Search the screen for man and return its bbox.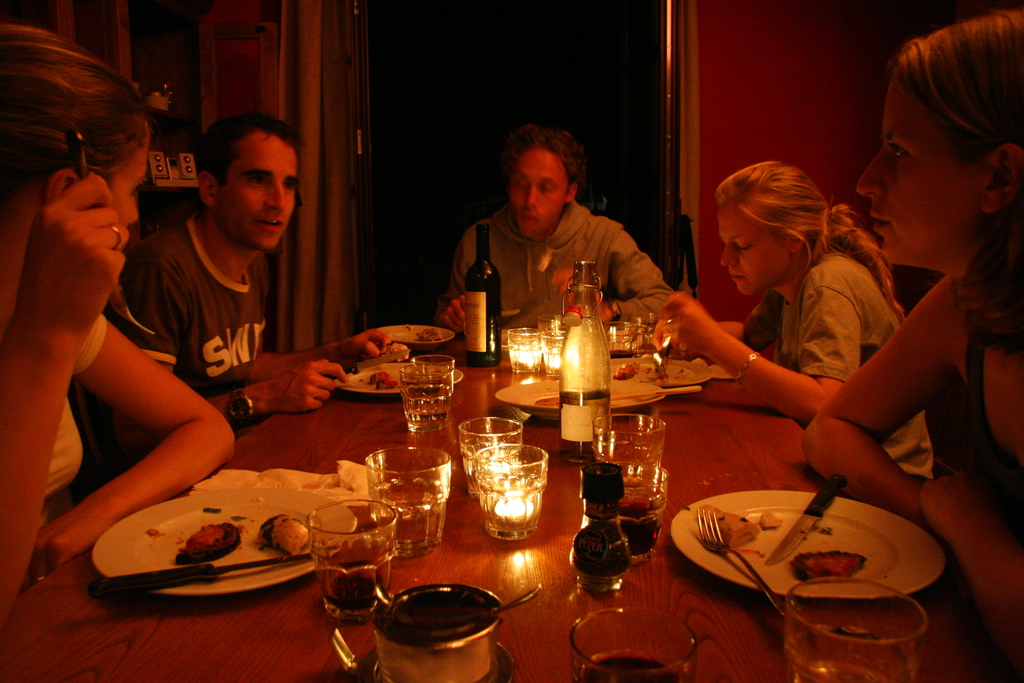
Found: x1=436 y1=122 x2=674 y2=344.
